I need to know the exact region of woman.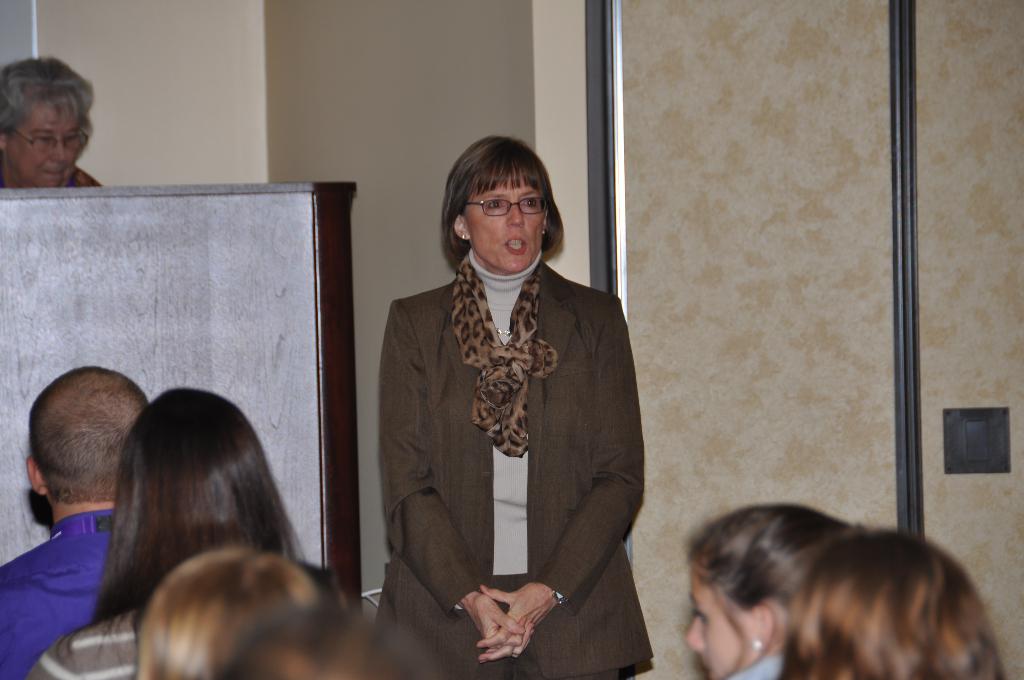
Region: [left=682, top=505, right=860, bottom=679].
